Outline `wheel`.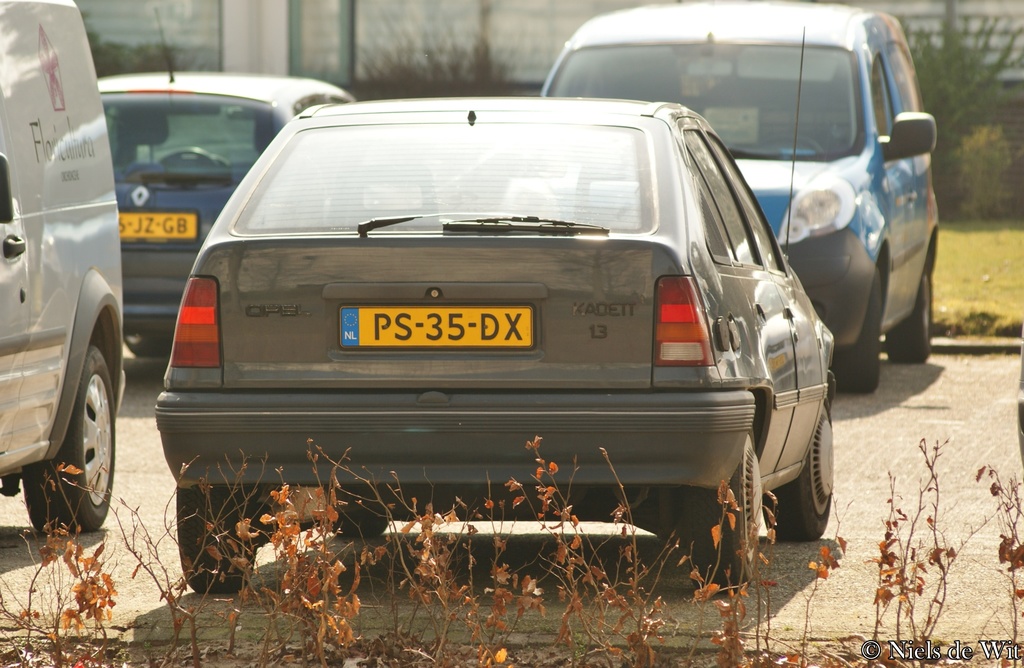
Outline: bbox(122, 334, 171, 359).
